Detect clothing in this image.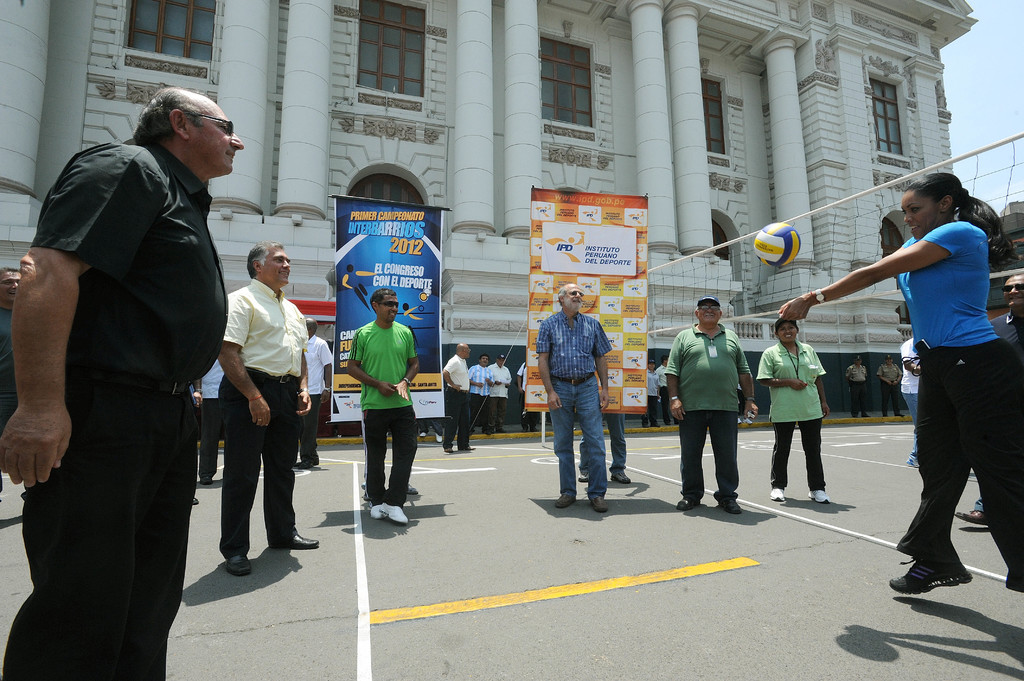
Detection: 535:310:614:492.
